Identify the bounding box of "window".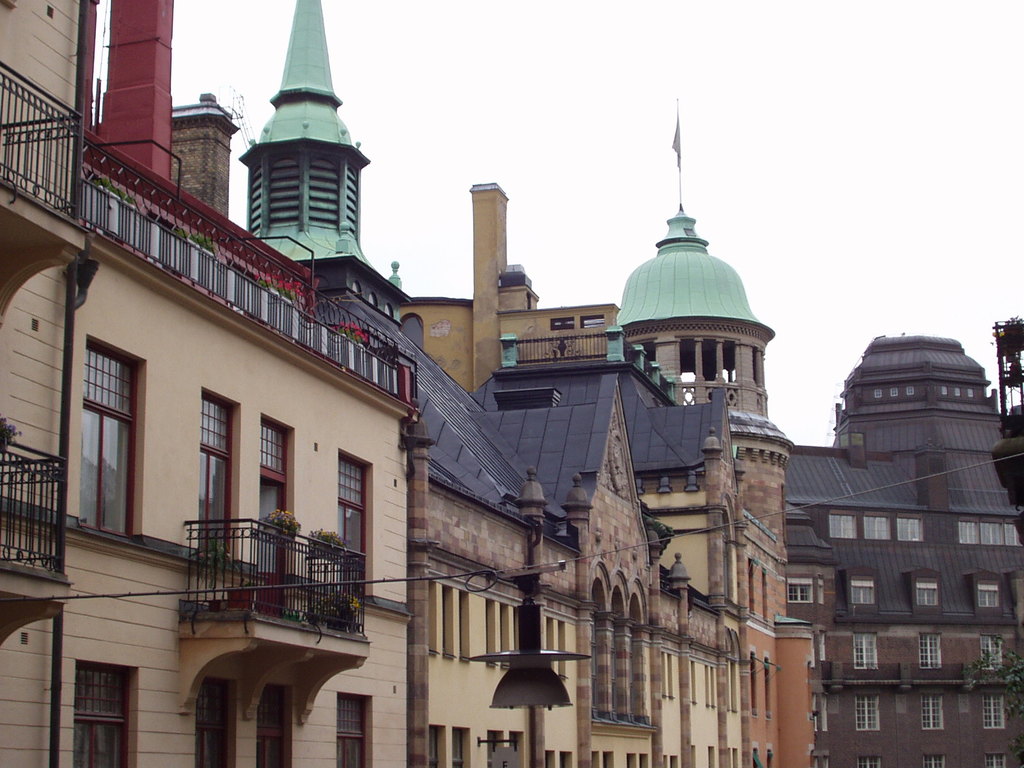
(630, 630, 640, 724).
